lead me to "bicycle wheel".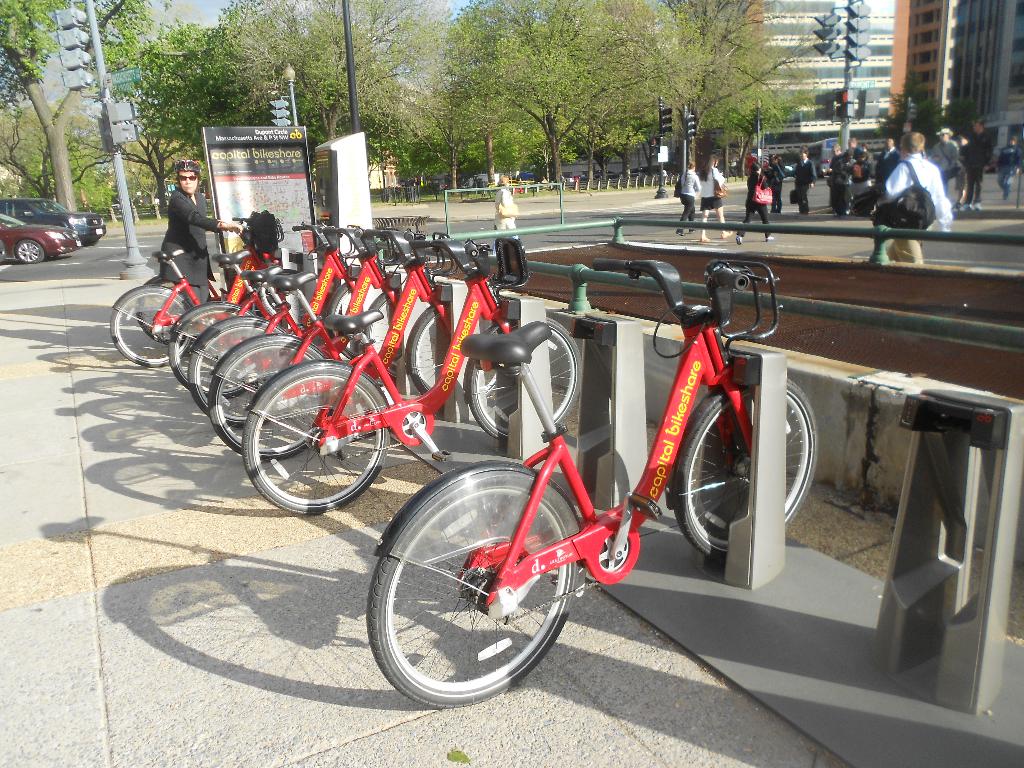
Lead to 243 371 392 518.
